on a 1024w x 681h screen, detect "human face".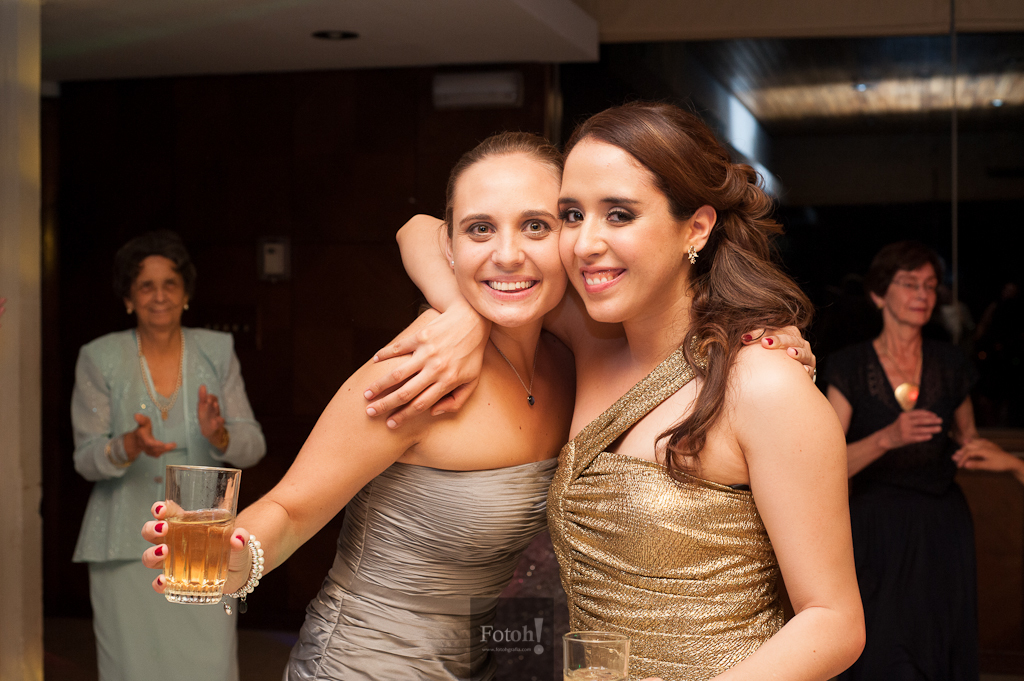
rect(453, 146, 569, 329).
